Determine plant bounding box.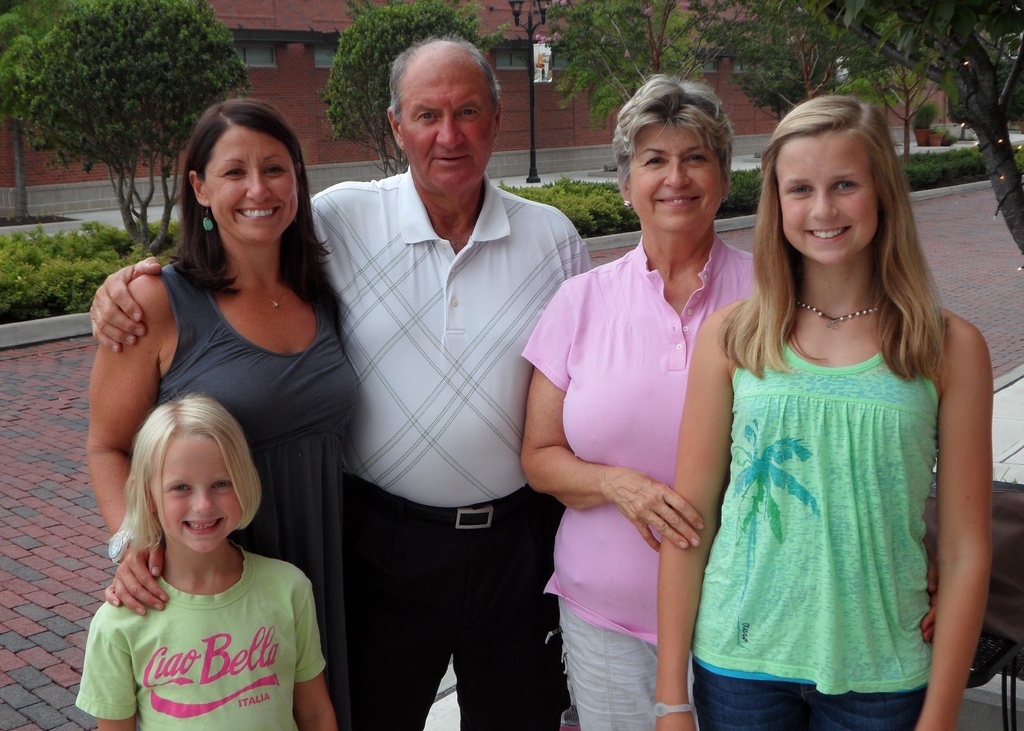
Determined: rect(934, 118, 955, 142).
